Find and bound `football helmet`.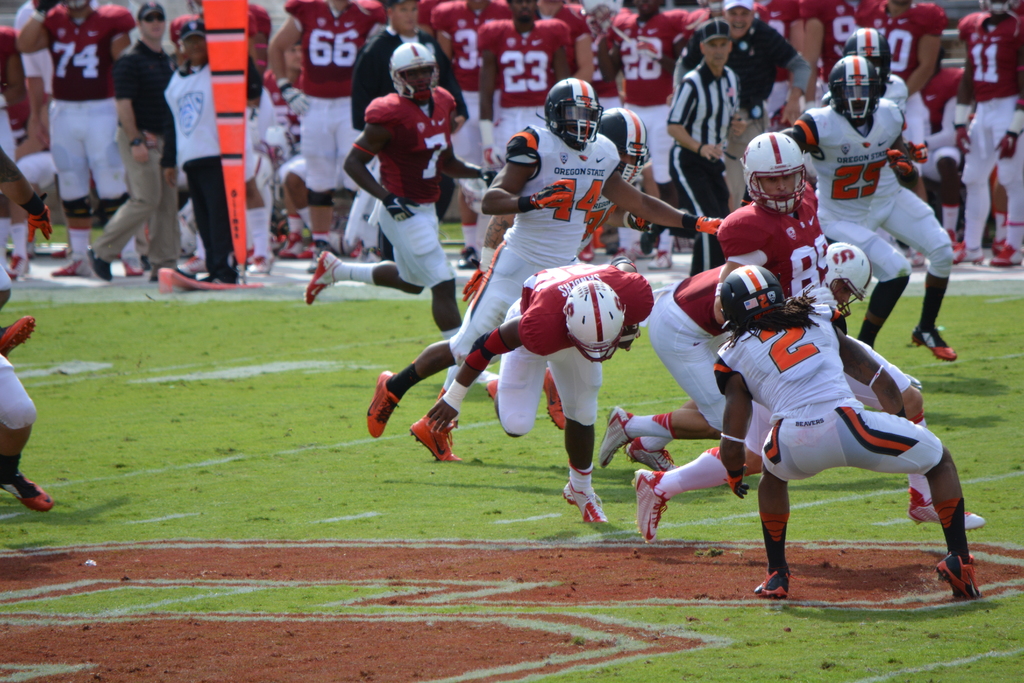
Bound: pyautogui.locateOnScreen(840, 26, 893, 85).
